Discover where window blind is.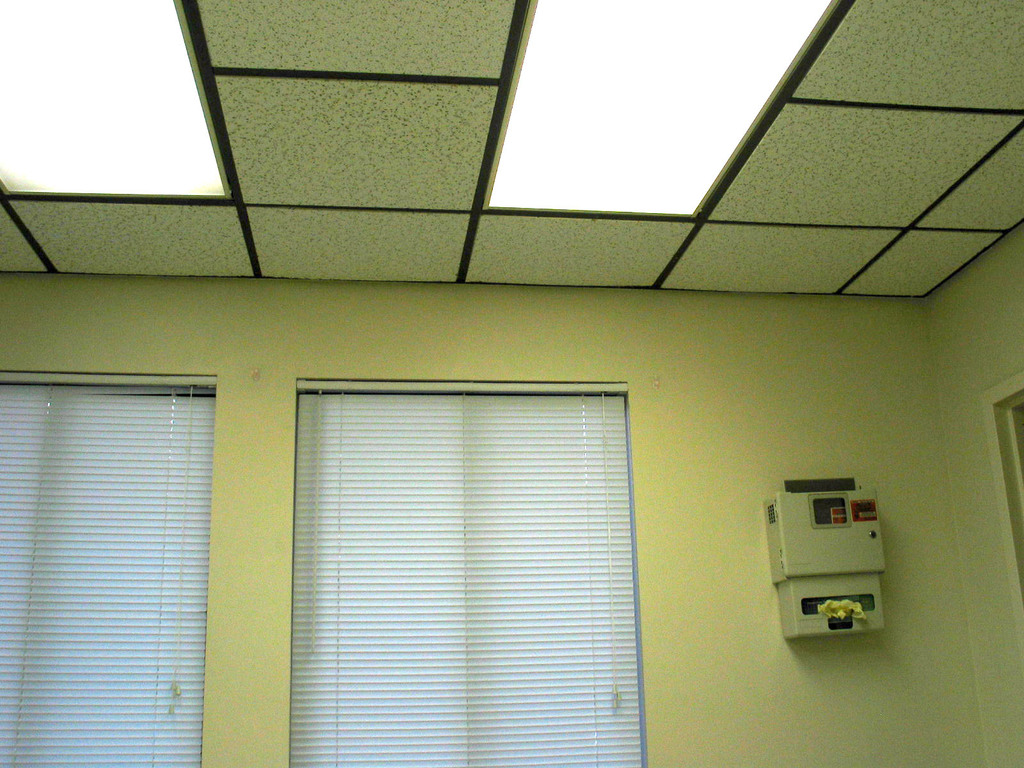
Discovered at [0,369,216,767].
